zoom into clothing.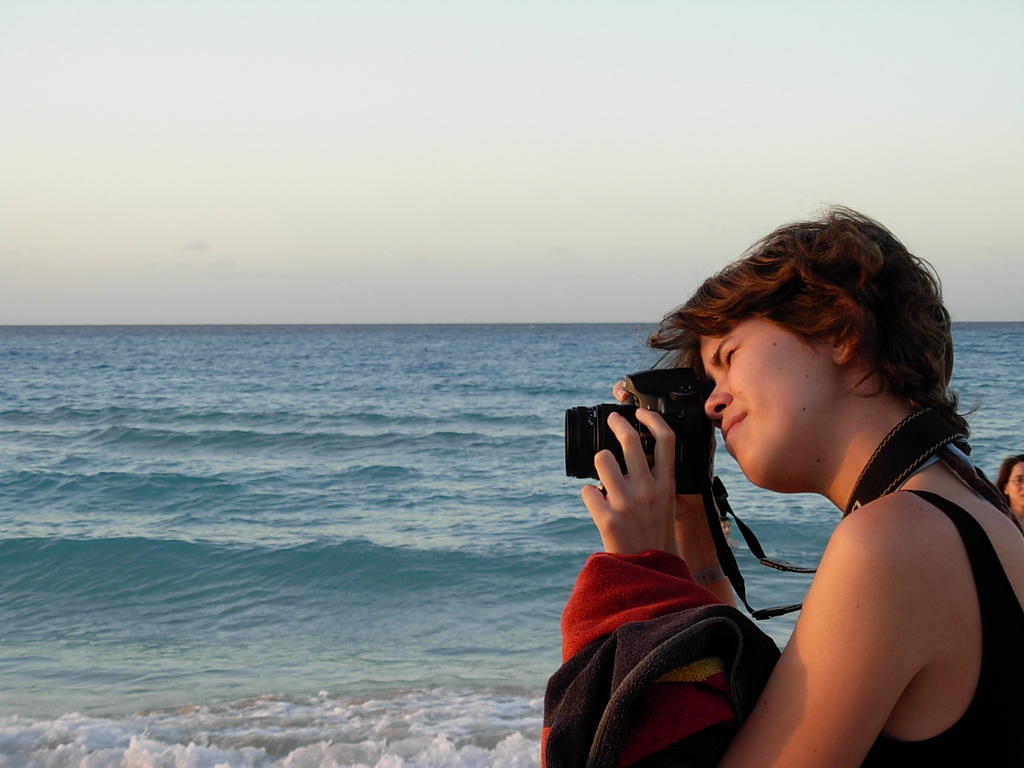
Zoom target: 541:483:1023:767.
